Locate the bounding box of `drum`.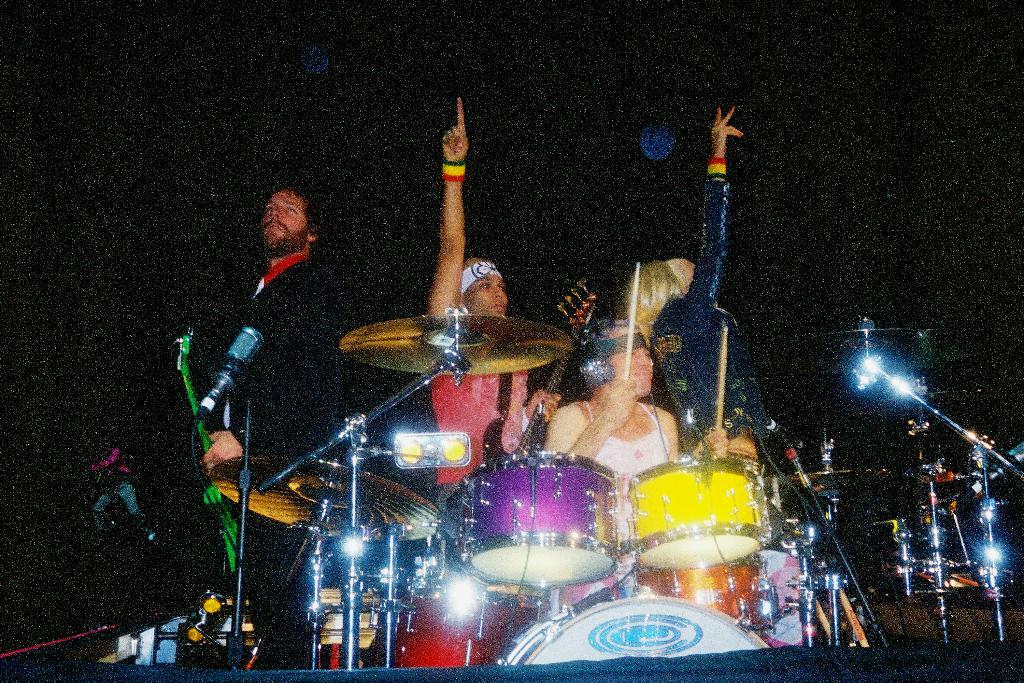
Bounding box: x1=495 y1=585 x2=771 y2=664.
